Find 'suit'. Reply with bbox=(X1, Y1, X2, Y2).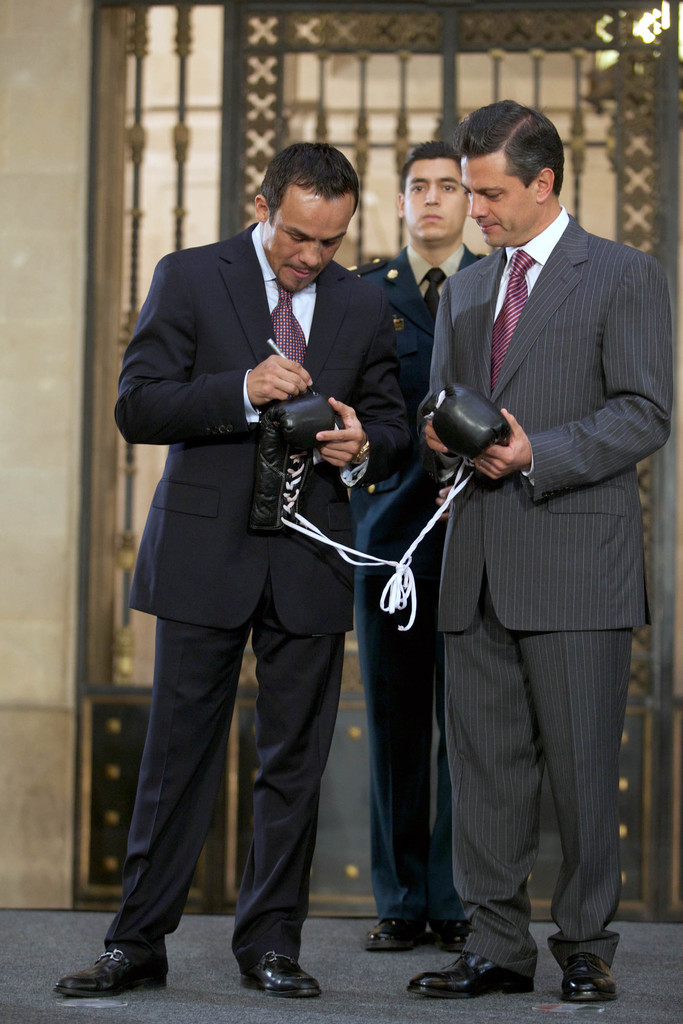
bbox=(117, 135, 397, 996).
